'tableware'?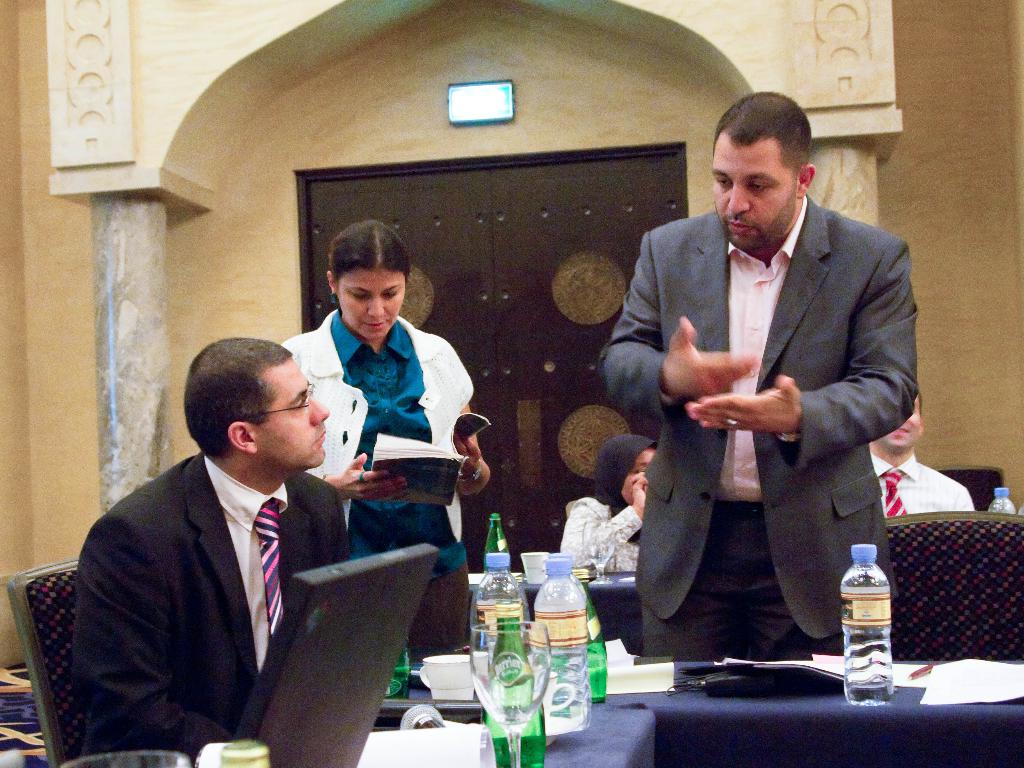
x1=415 y1=651 x2=476 y2=699
